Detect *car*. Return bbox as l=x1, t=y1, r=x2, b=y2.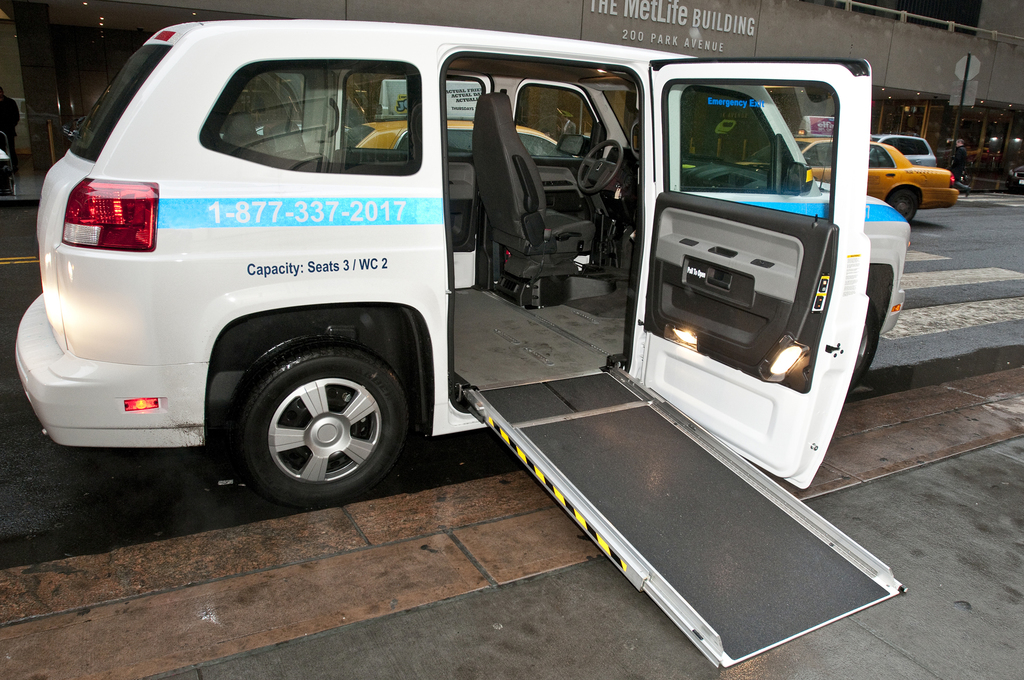
l=686, t=118, r=964, b=224.
